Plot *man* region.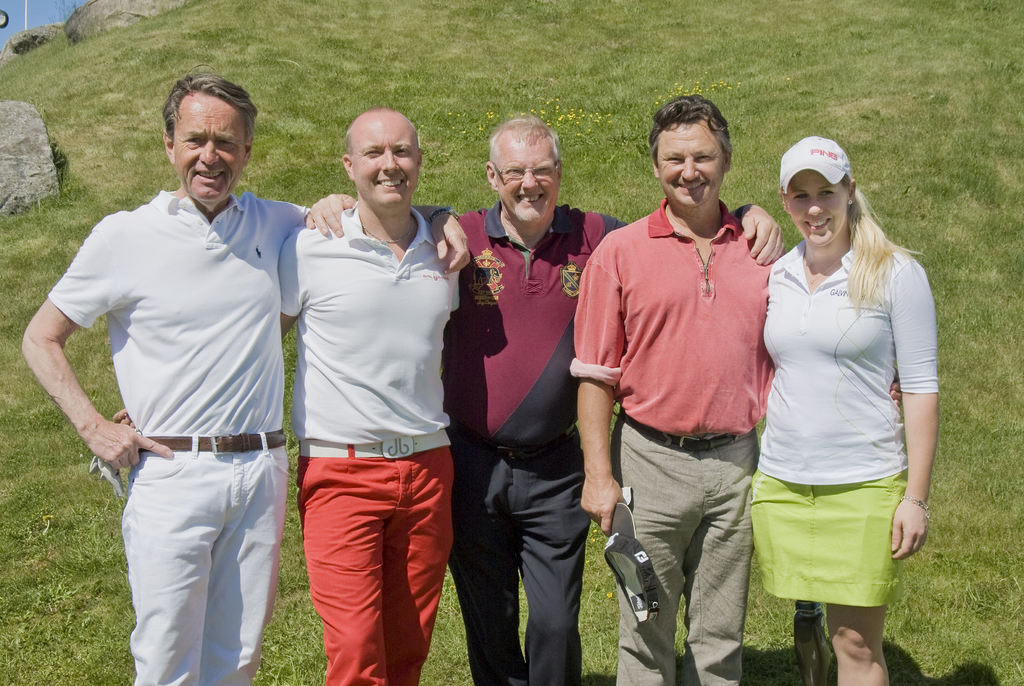
Plotted at {"x1": 19, "y1": 63, "x2": 465, "y2": 685}.
